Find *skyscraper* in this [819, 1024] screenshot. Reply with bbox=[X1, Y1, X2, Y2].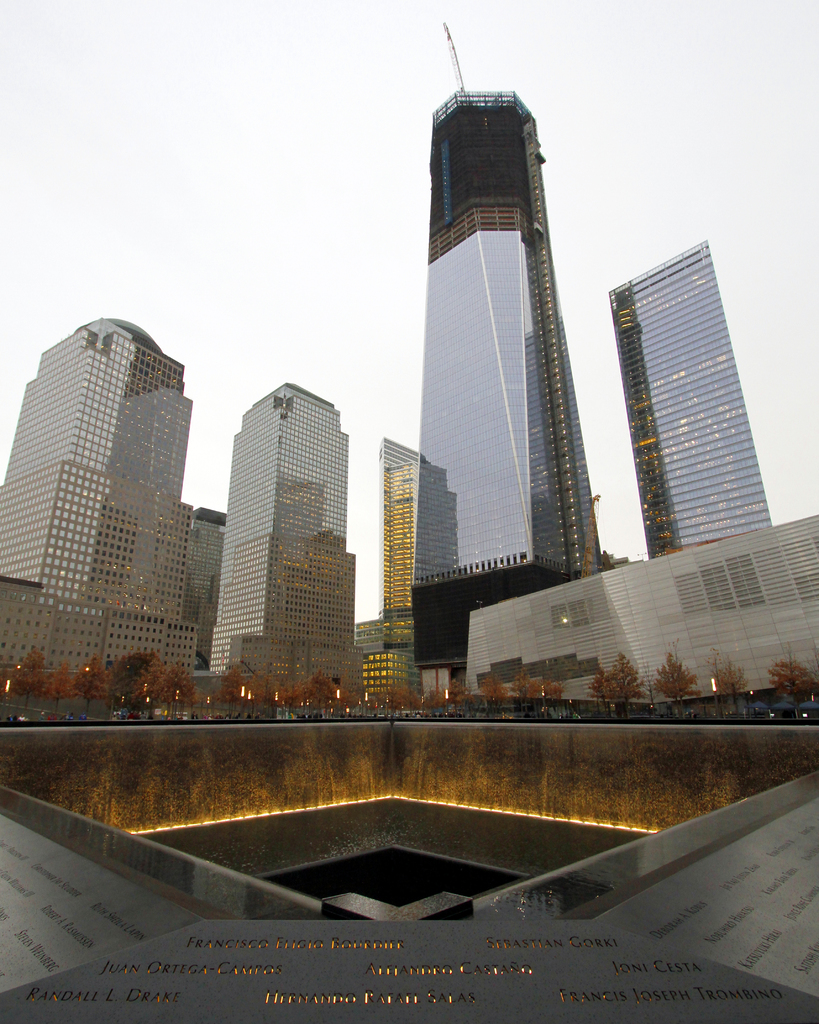
bbox=[458, 512, 818, 713].
